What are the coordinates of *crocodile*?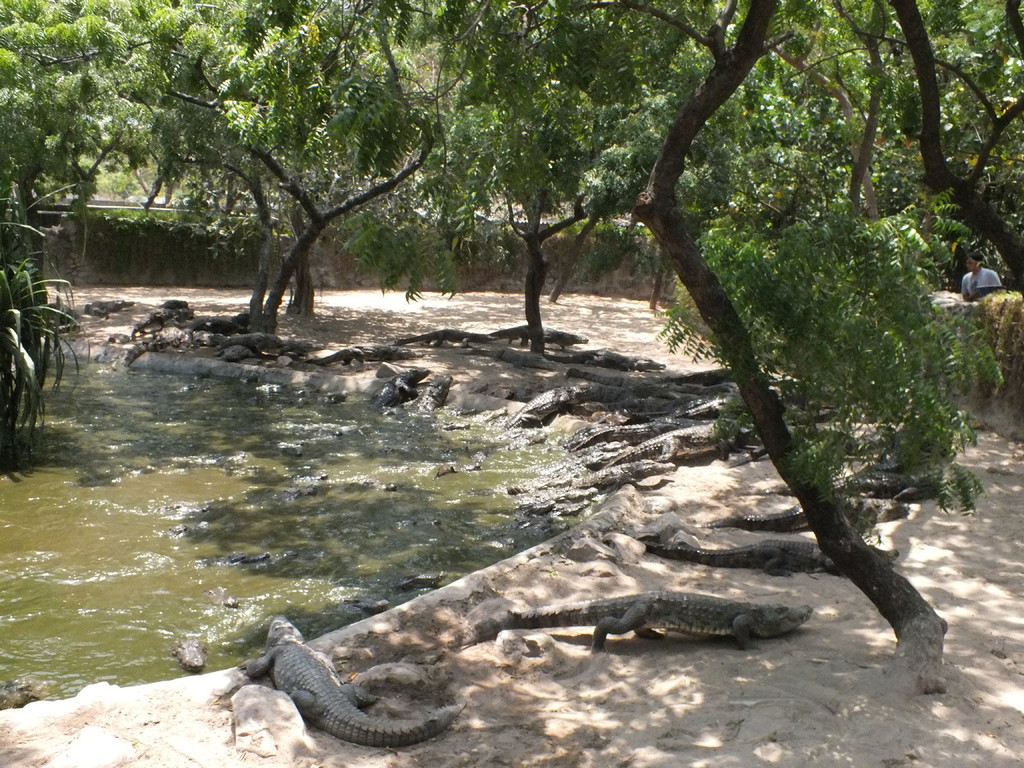
<box>173,630,204,672</box>.
